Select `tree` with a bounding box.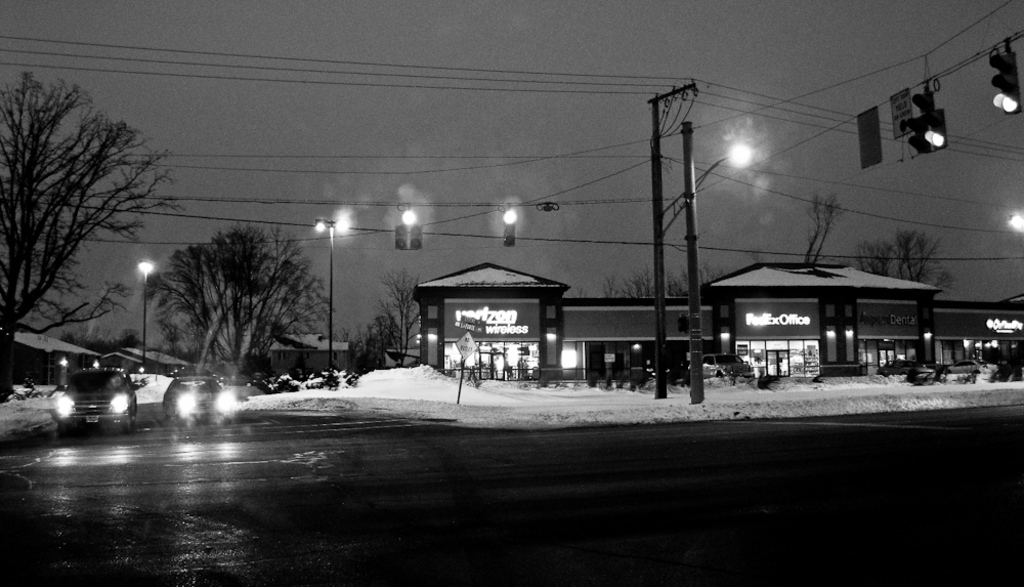
bbox(572, 286, 589, 299).
